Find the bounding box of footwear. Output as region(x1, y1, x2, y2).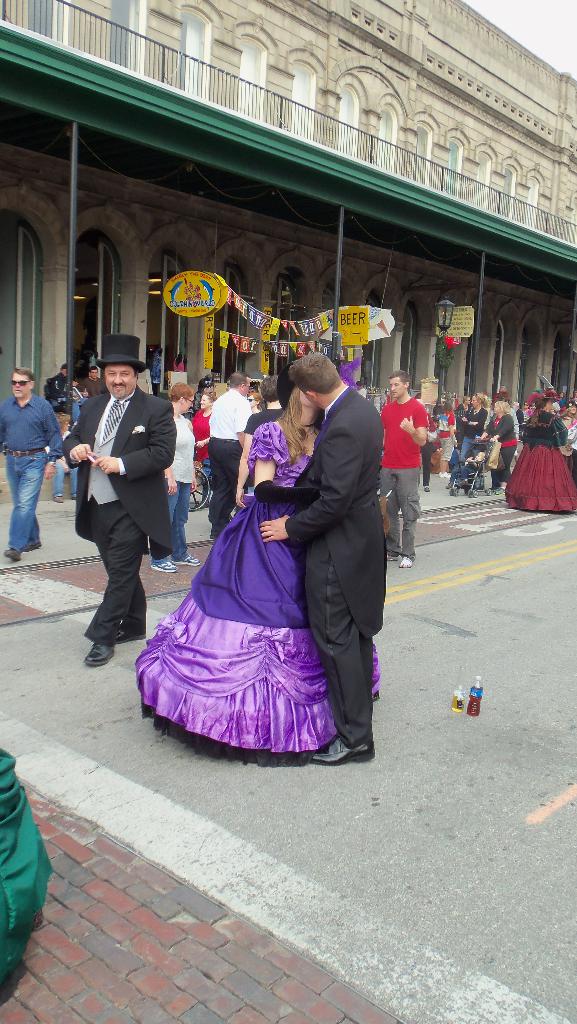
region(20, 543, 41, 554).
